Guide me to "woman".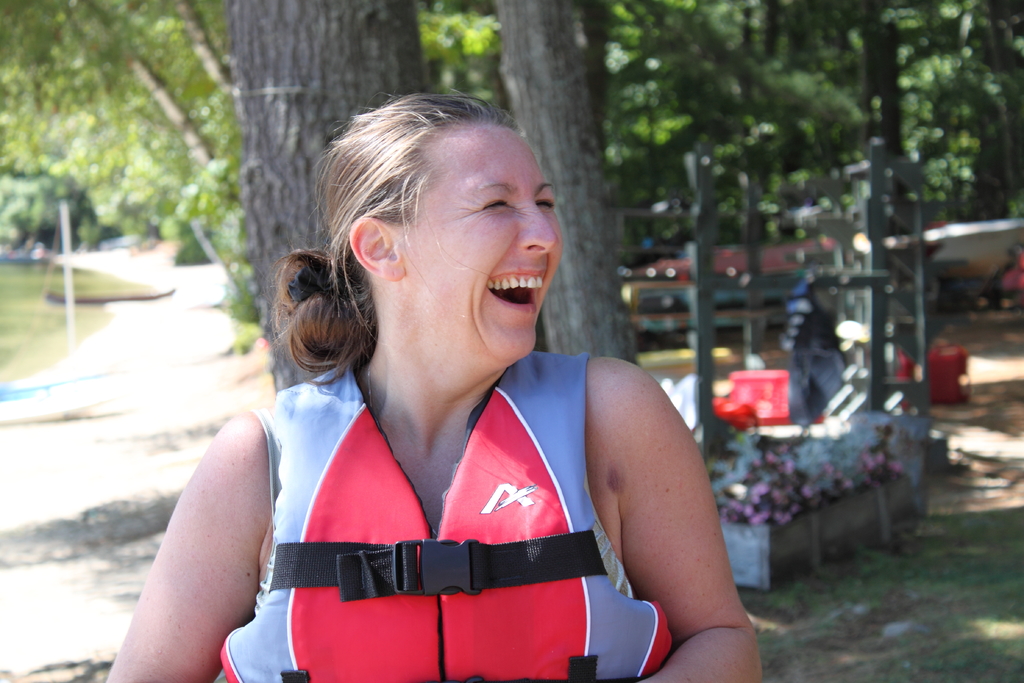
Guidance: <region>97, 91, 763, 682</region>.
